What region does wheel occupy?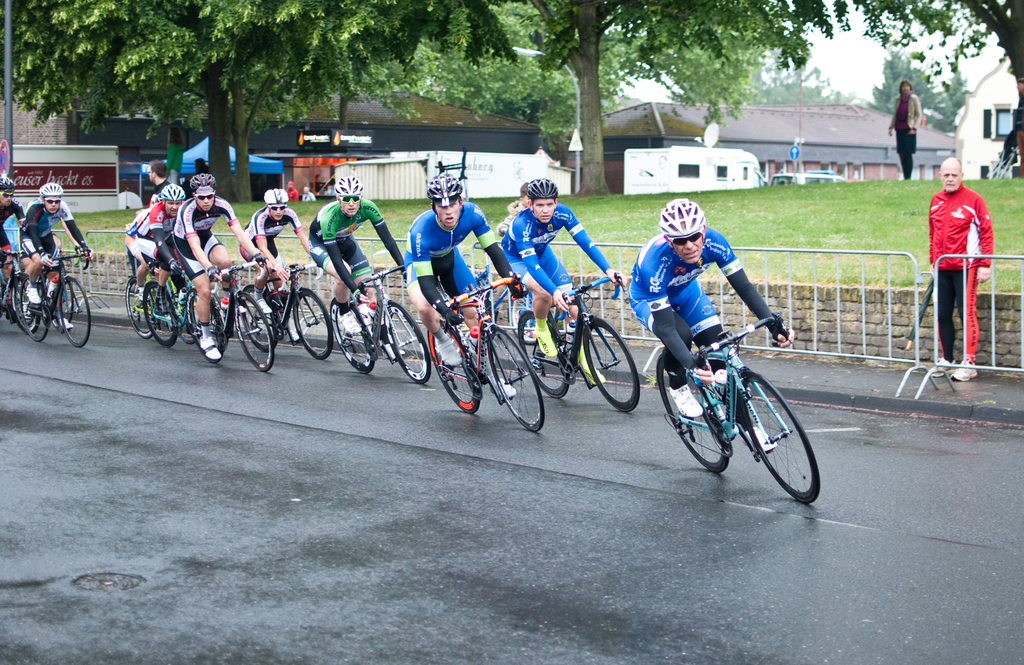
bbox=[61, 276, 90, 349].
